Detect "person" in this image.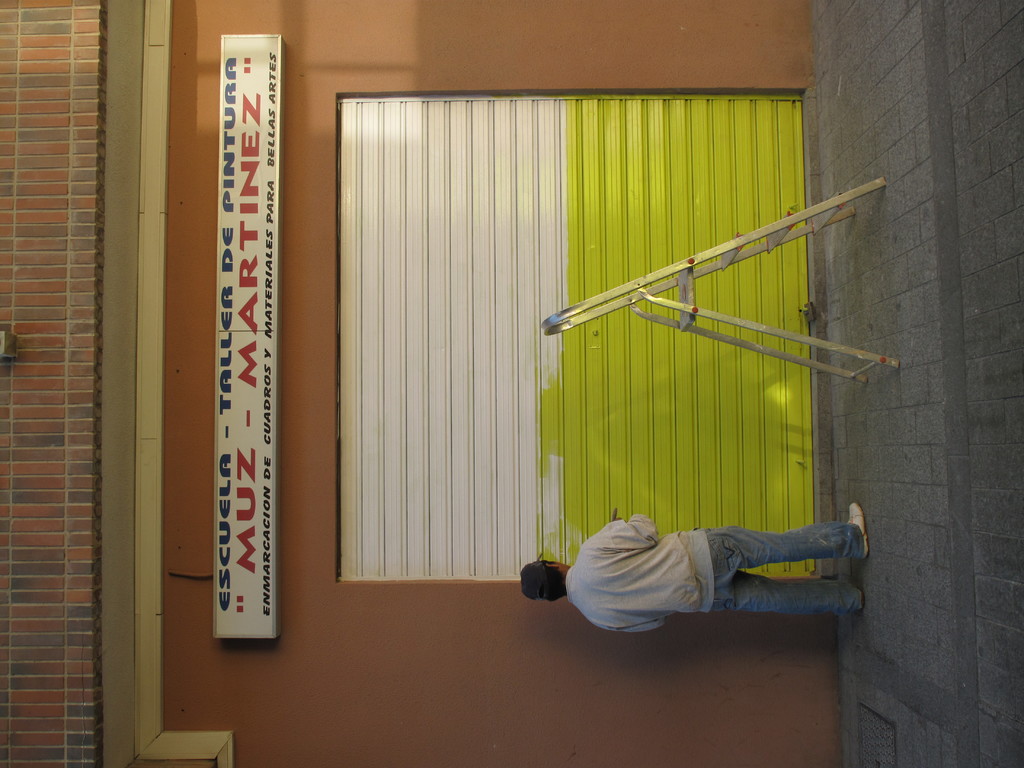
Detection: [524,507,862,627].
